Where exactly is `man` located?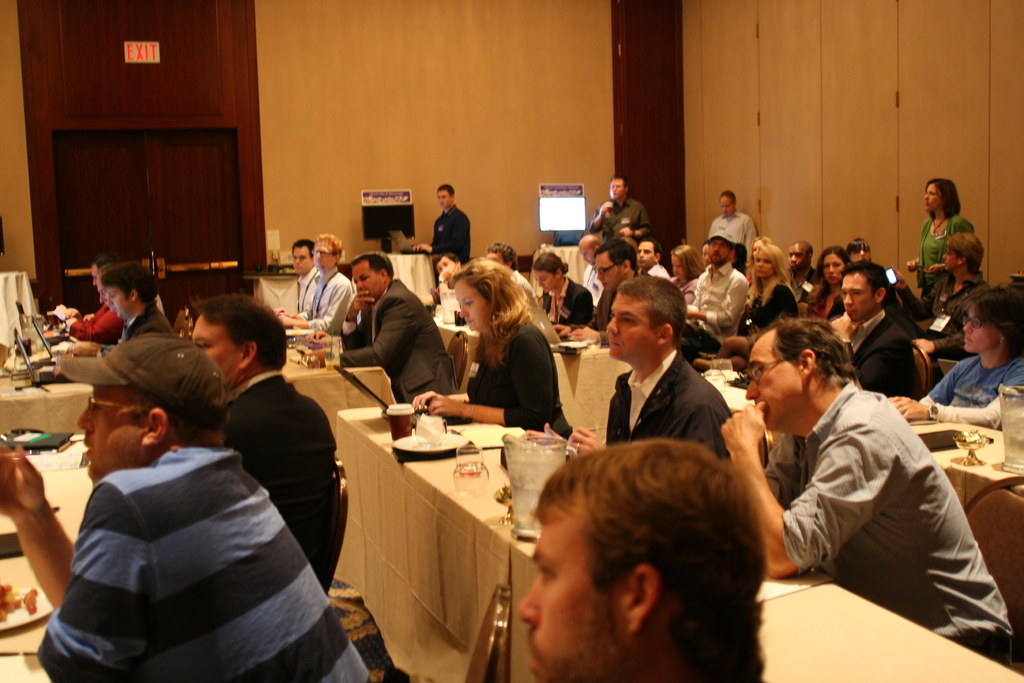
Its bounding box is locate(513, 272, 733, 462).
